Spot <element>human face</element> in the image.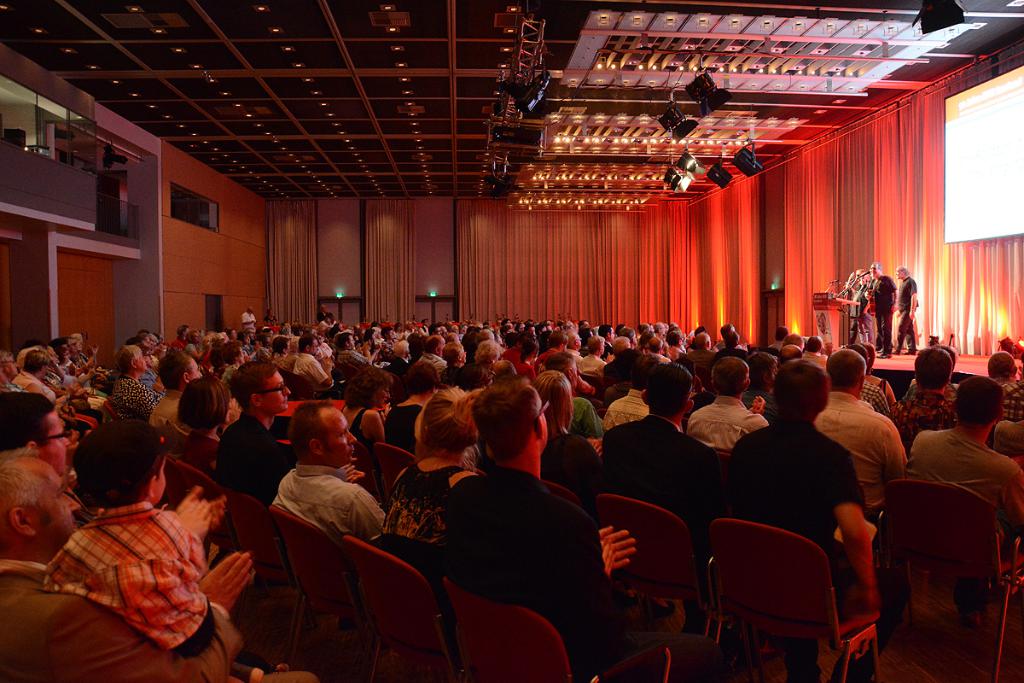
<element>human face</element> found at 2/355/17/377.
